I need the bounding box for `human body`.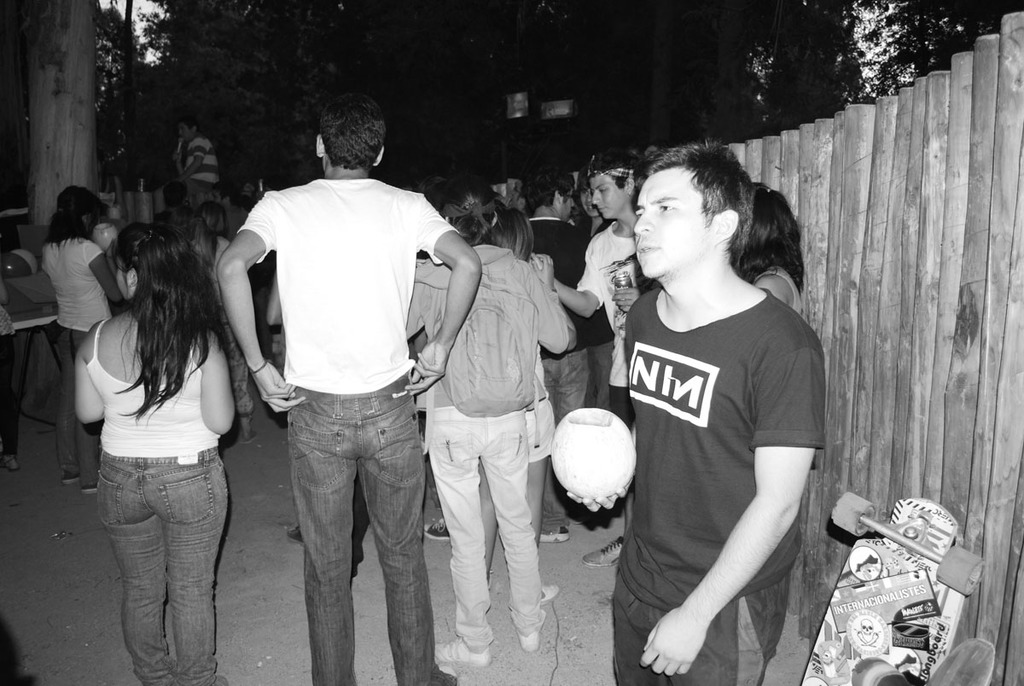
Here it is: (x1=51, y1=238, x2=115, y2=491).
